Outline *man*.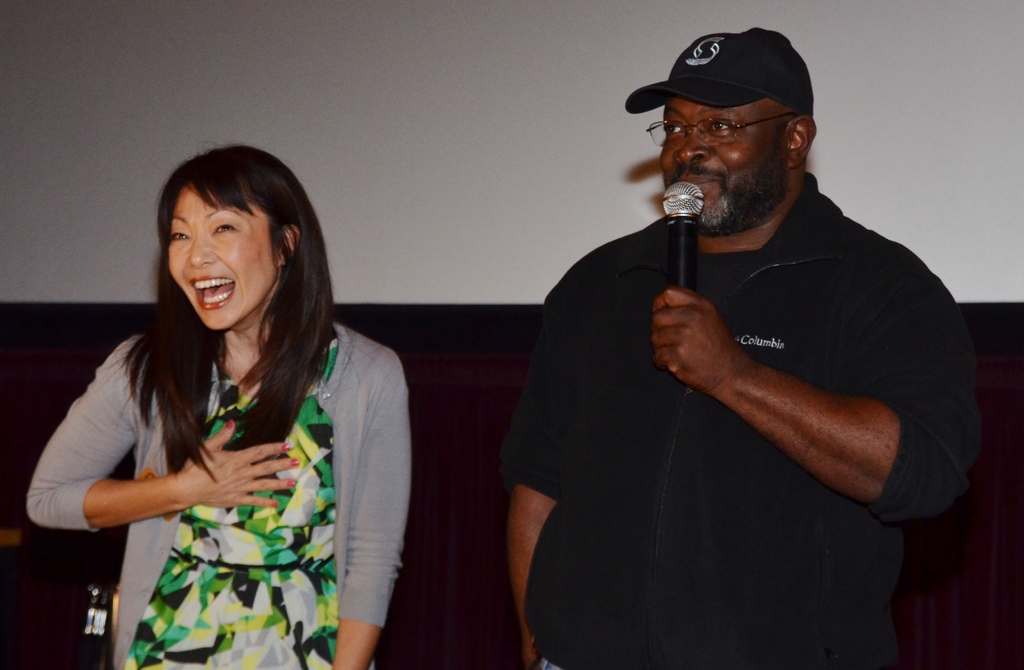
Outline: BBox(502, 1, 971, 657).
